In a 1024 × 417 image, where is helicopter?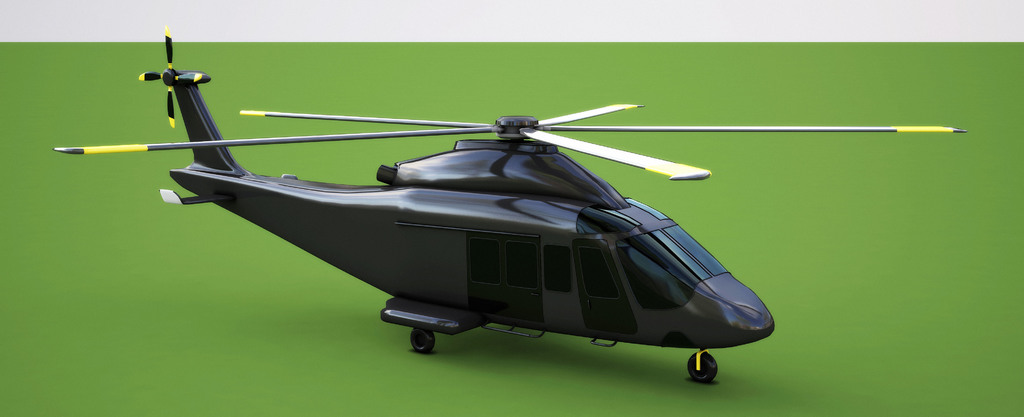
17, 33, 835, 375.
